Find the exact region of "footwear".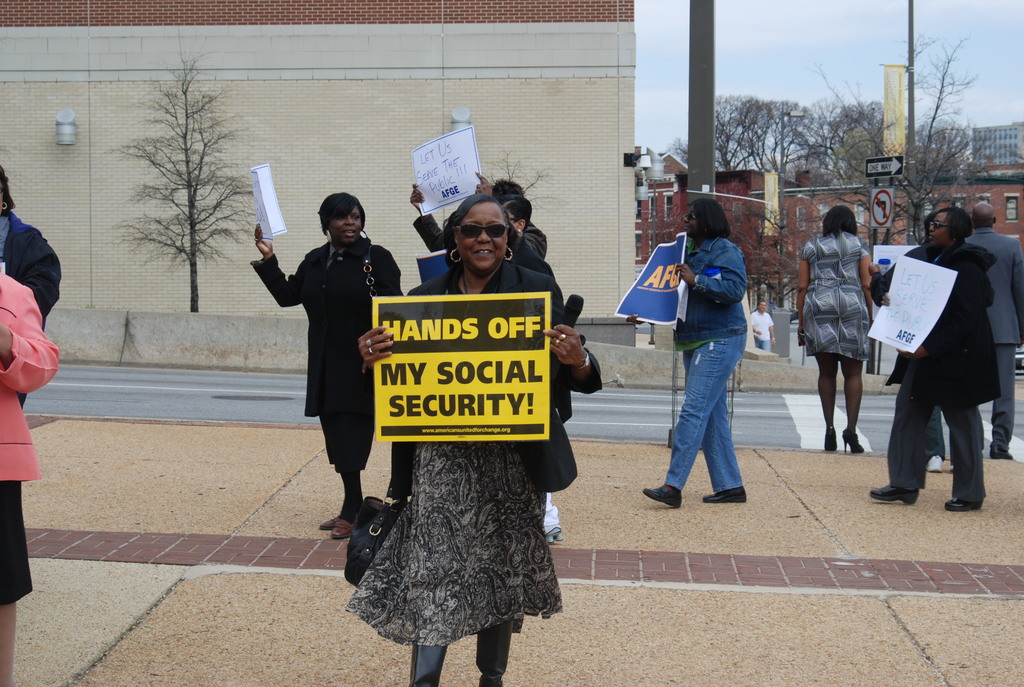
Exact region: 316 512 339 531.
